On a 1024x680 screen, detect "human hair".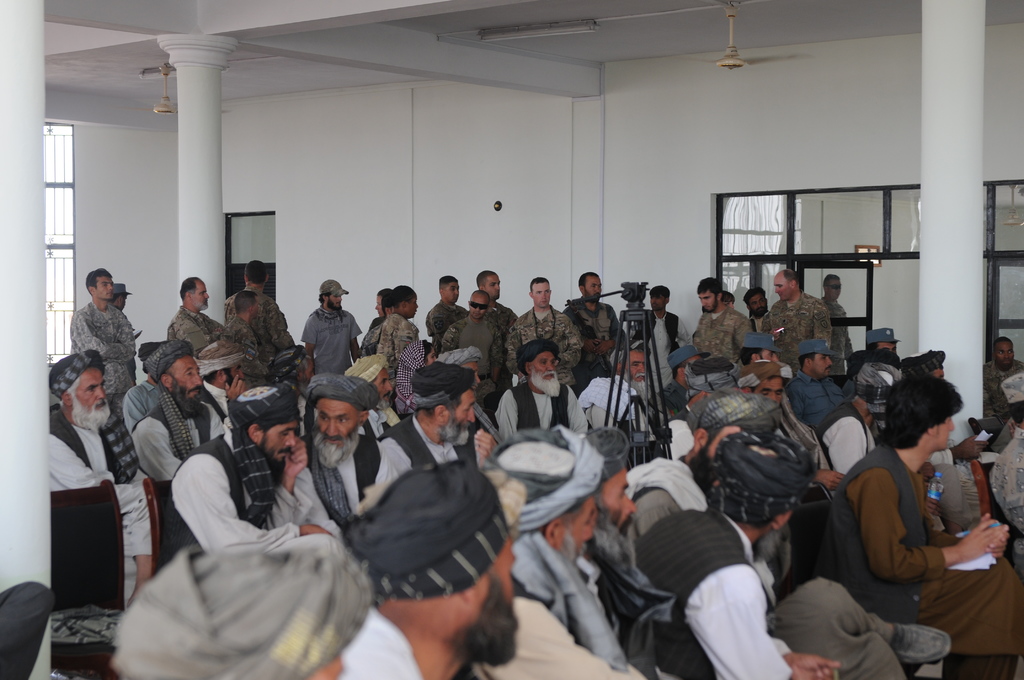
bbox=[474, 289, 493, 303].
